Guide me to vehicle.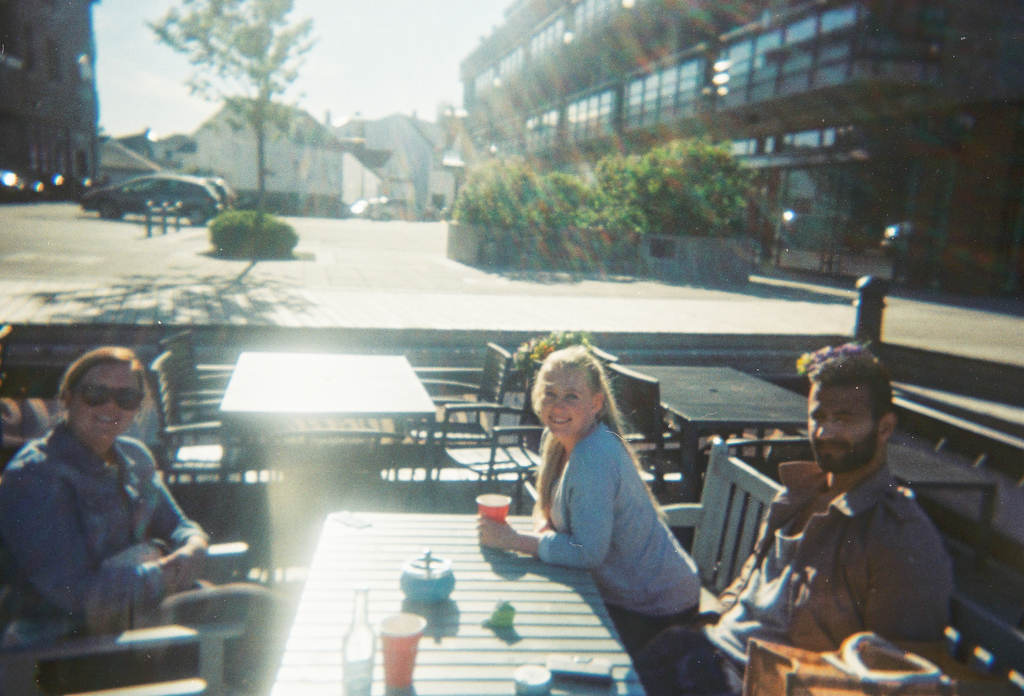
Guidance: (left=370, top=198, right=414, bottom=219).
